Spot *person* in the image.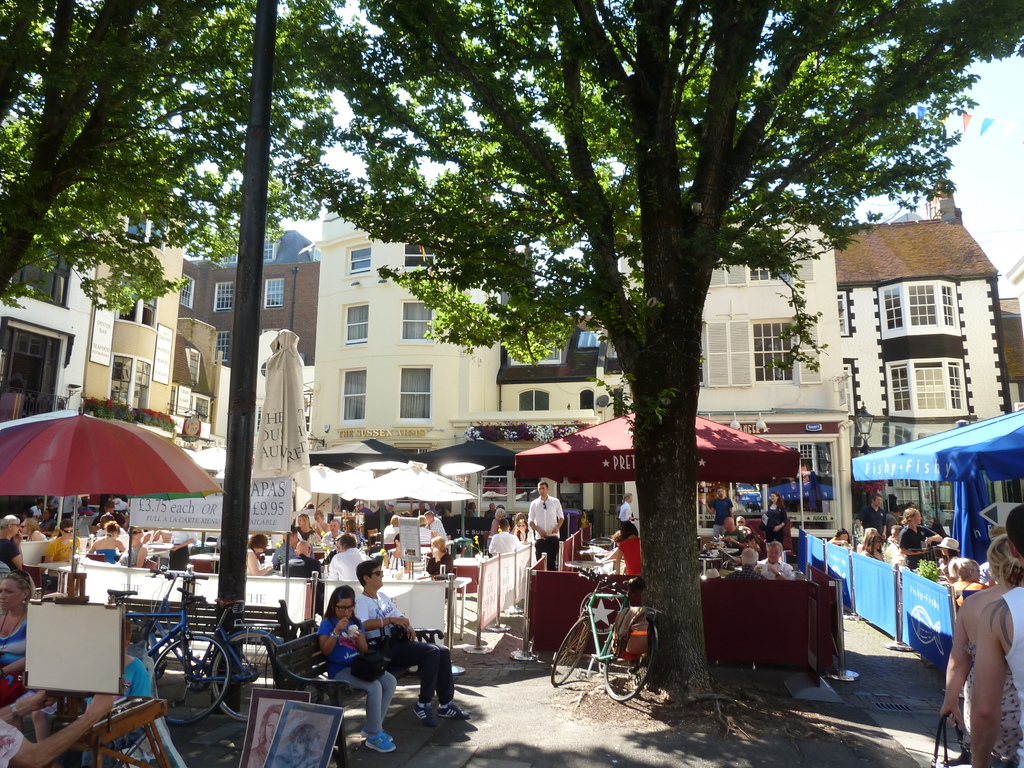
*person* found at [28, 500, 44, 524].
